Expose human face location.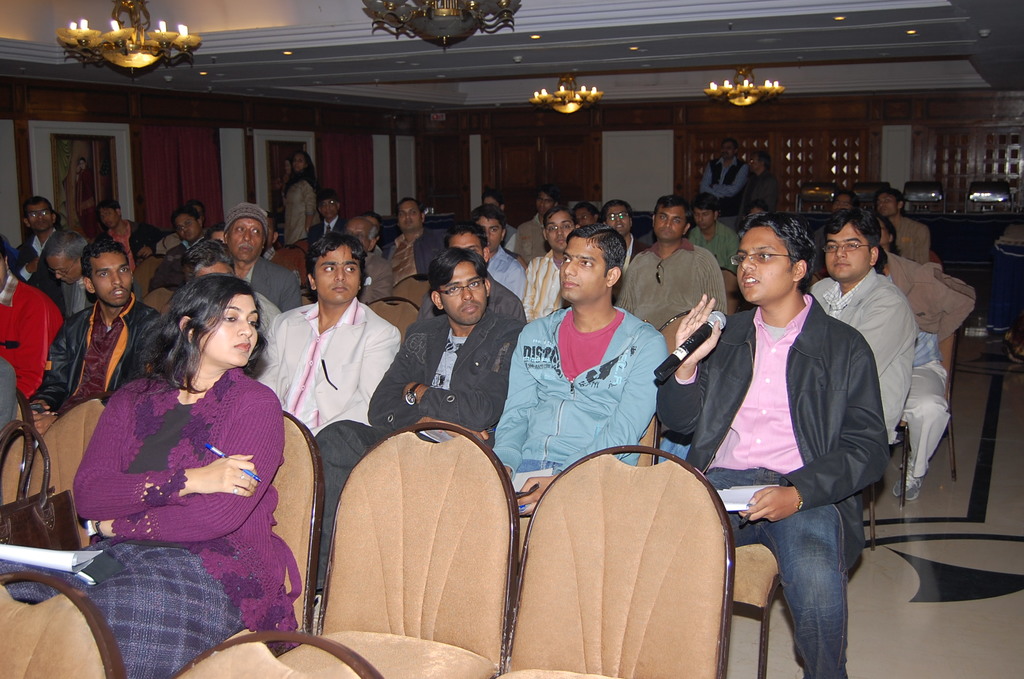
Exposed at bbox(290, 152, 307, 172).
